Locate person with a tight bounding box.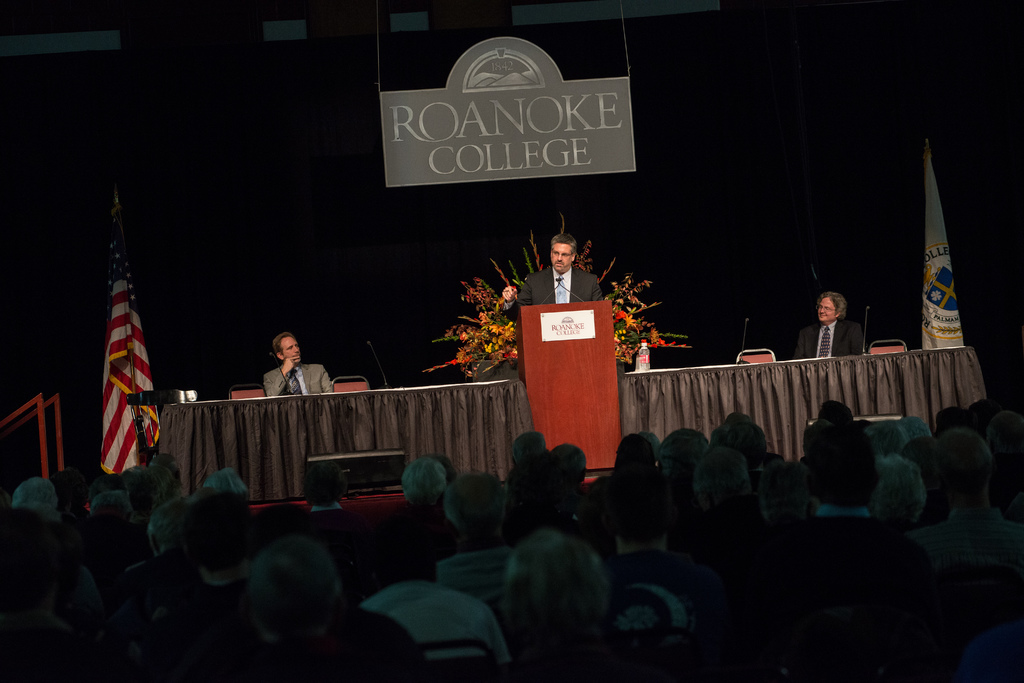
crop(497, 527, 624, 682).
